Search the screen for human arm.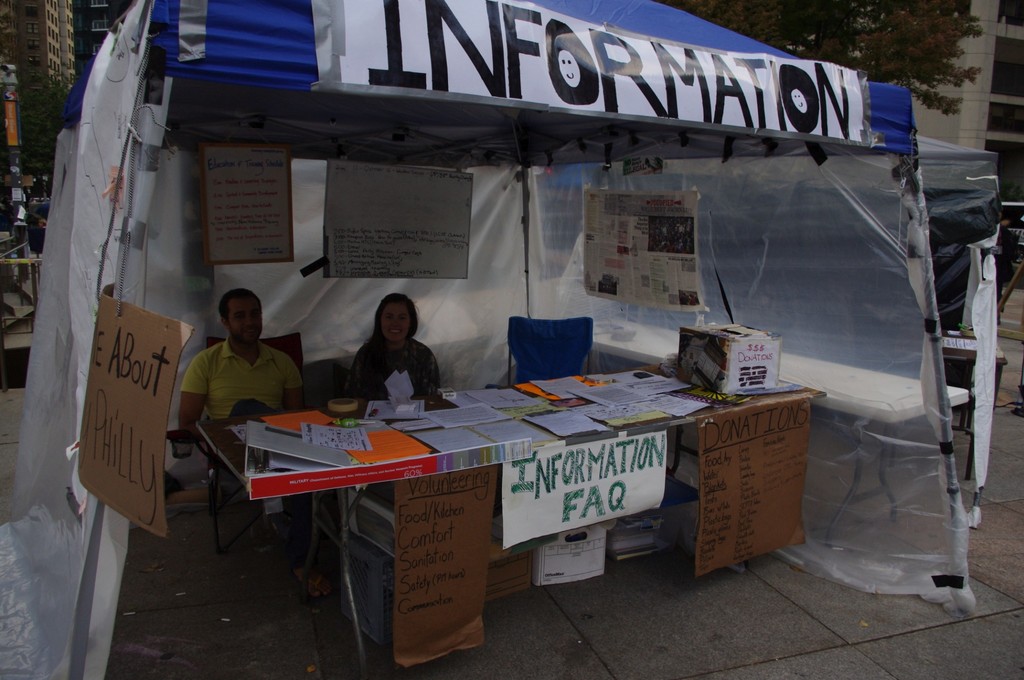
Found at crop(347, 345, 374, 416).
